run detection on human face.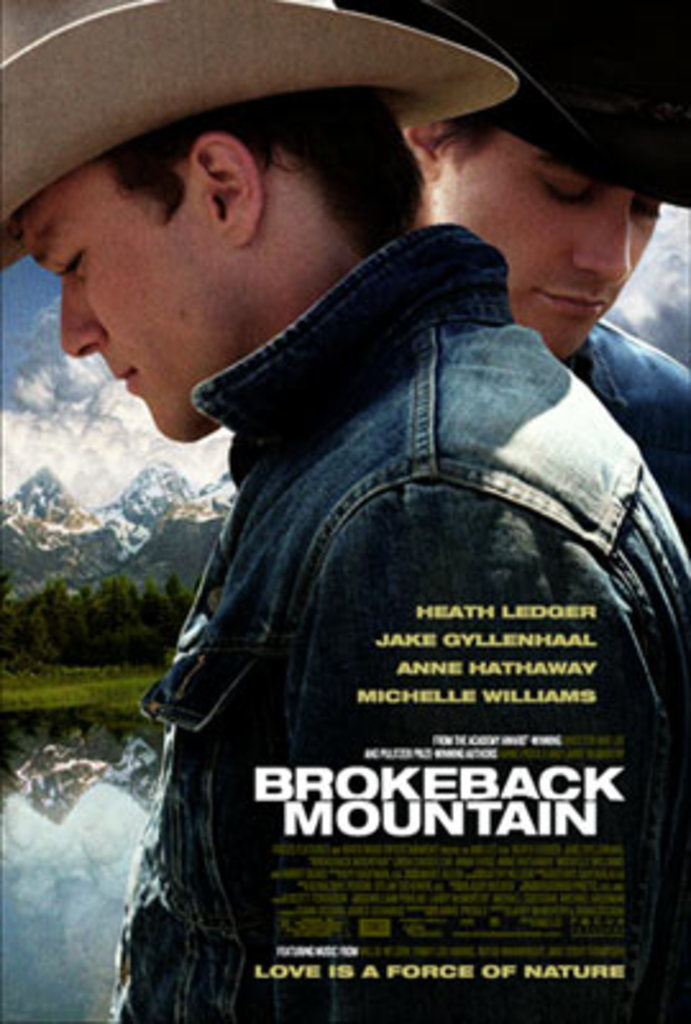
Result: rect(443, 128, 660, 358).
